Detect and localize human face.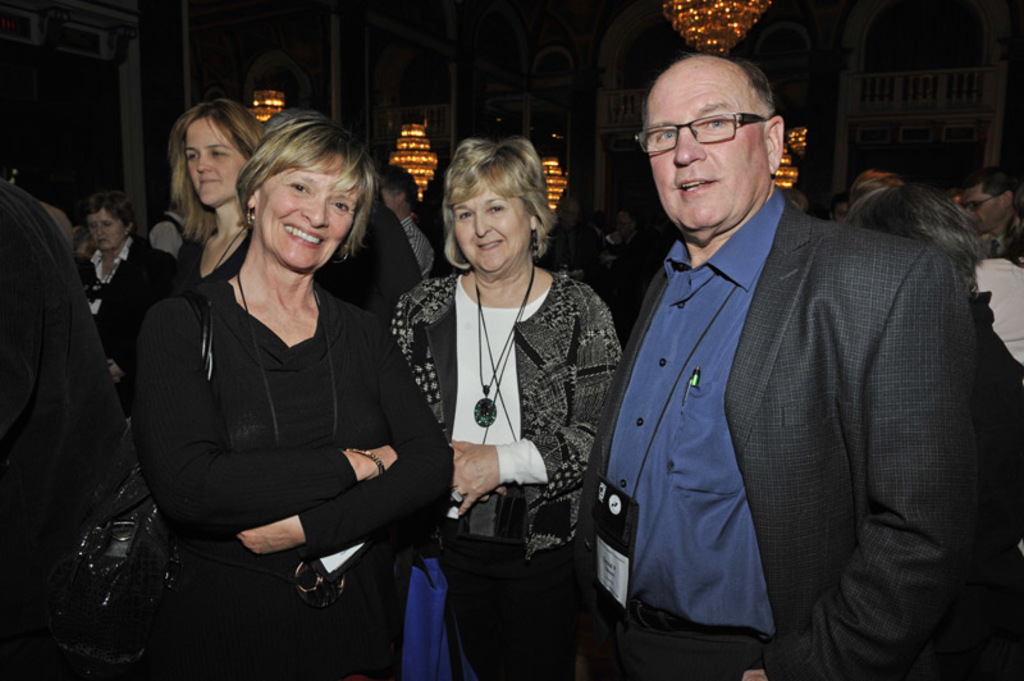
Localized at <bbox>381, 186, 397, 211</bbox>.
